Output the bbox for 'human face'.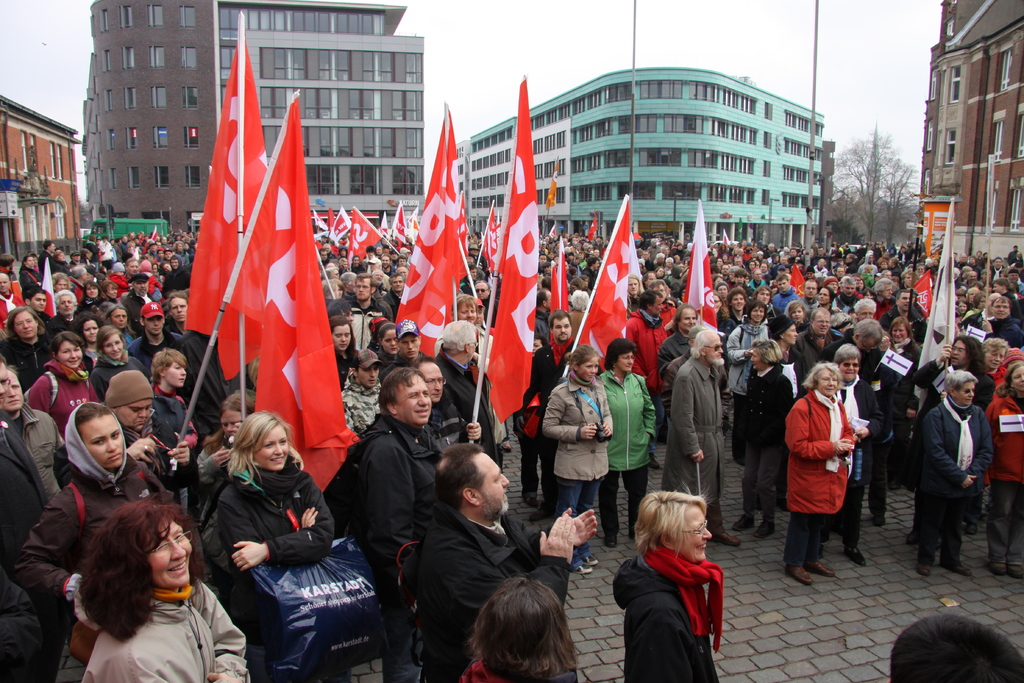
bbox=(472, 278, 492, 300).
